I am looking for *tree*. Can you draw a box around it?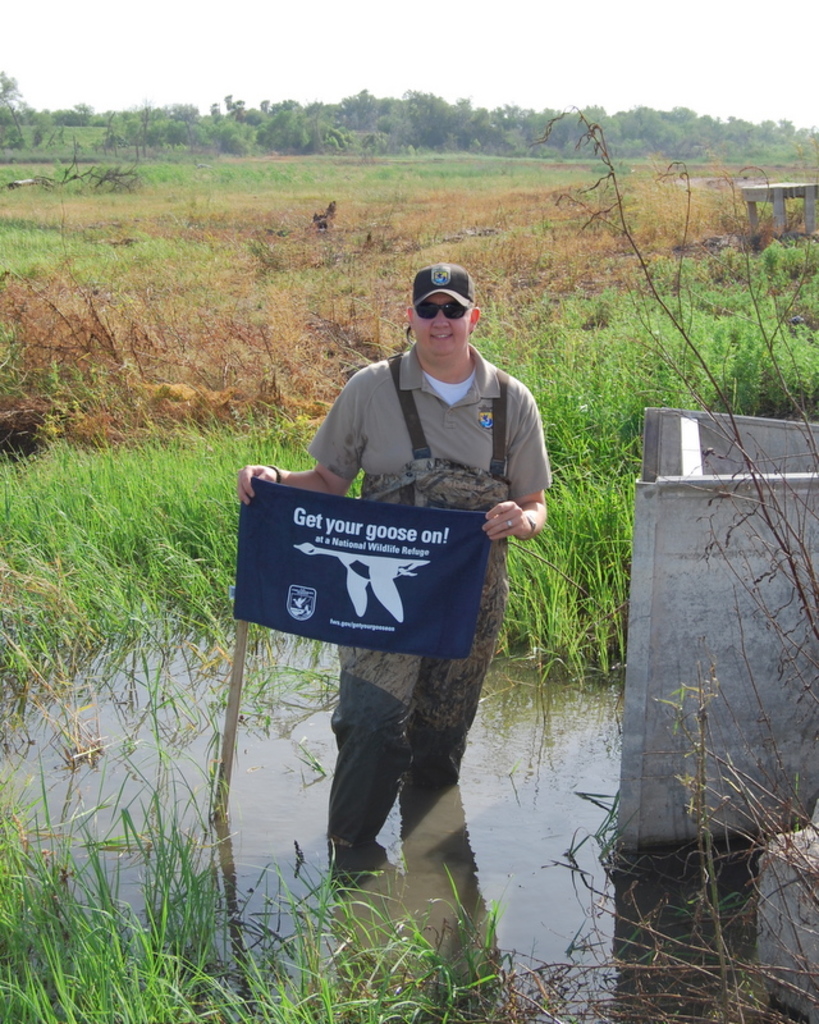
Sure, the bounding box is (338,82,380,132).
